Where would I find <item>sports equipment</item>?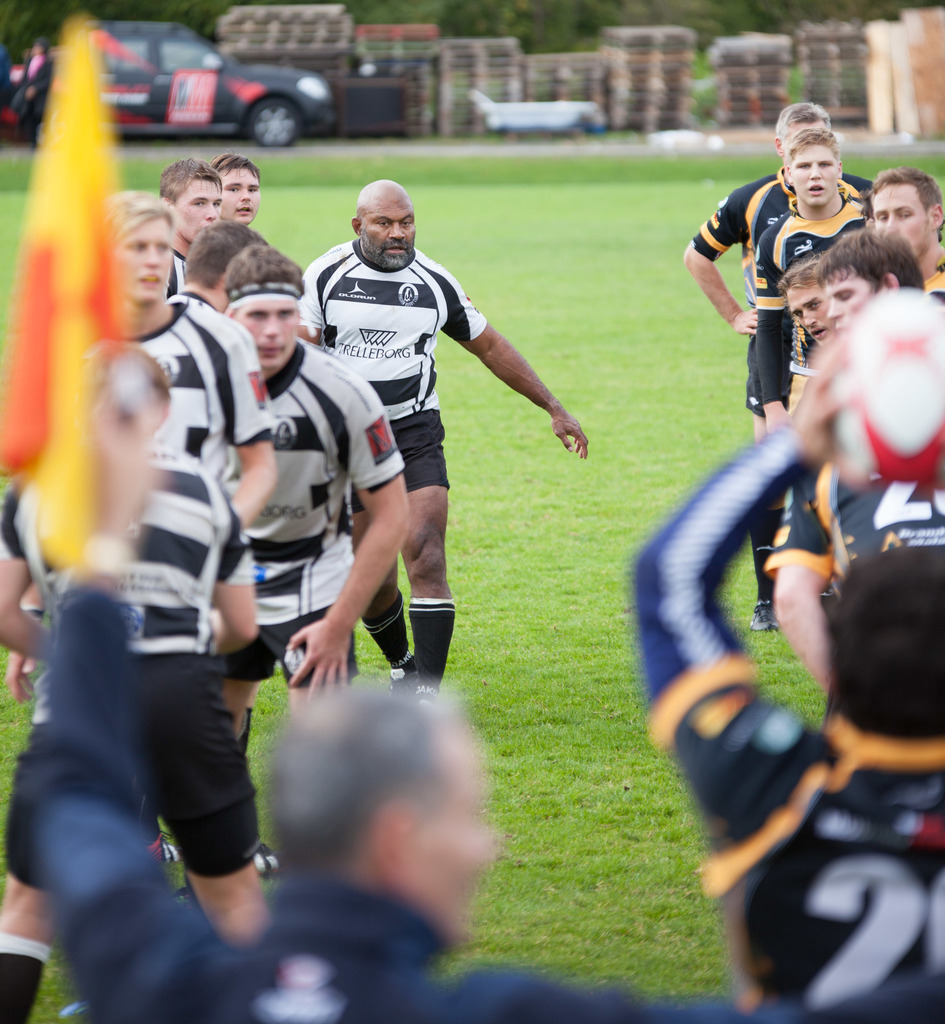
At x1=827, y1=287, x2=944, y2=483.
